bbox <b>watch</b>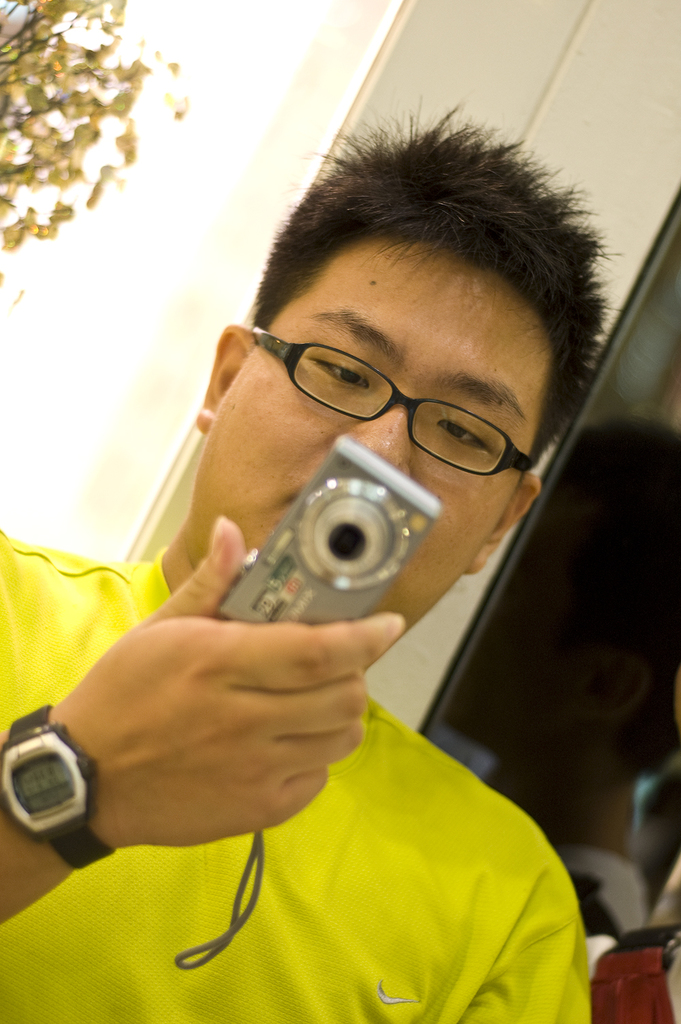
<region>0, 704, 114, 872</region>
